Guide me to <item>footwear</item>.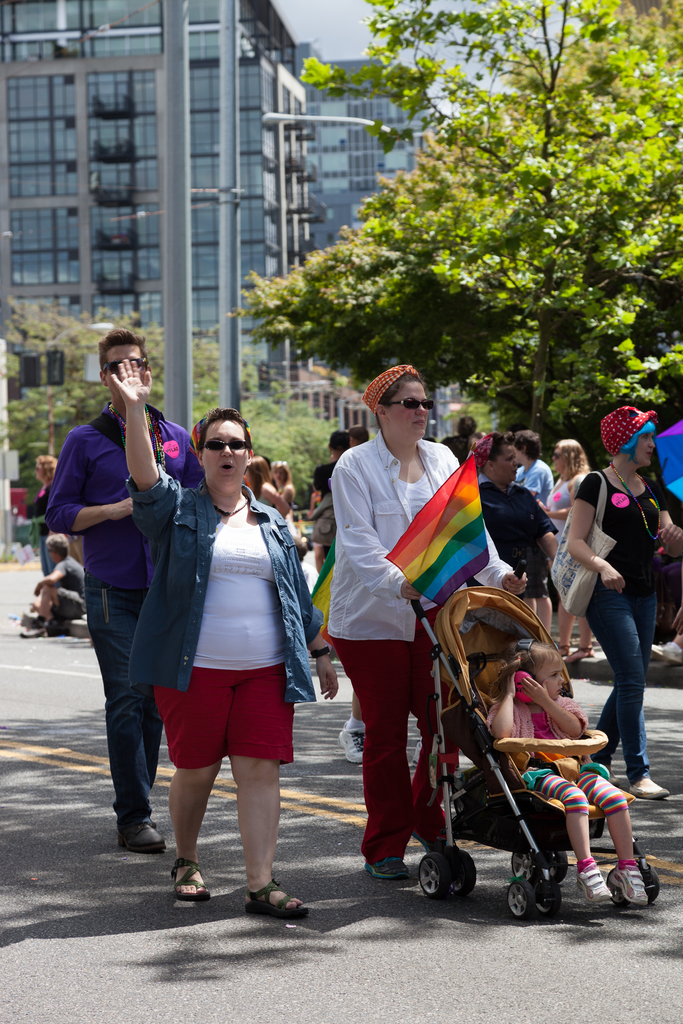
Guidance: rect(179, 851, 210, 900).
